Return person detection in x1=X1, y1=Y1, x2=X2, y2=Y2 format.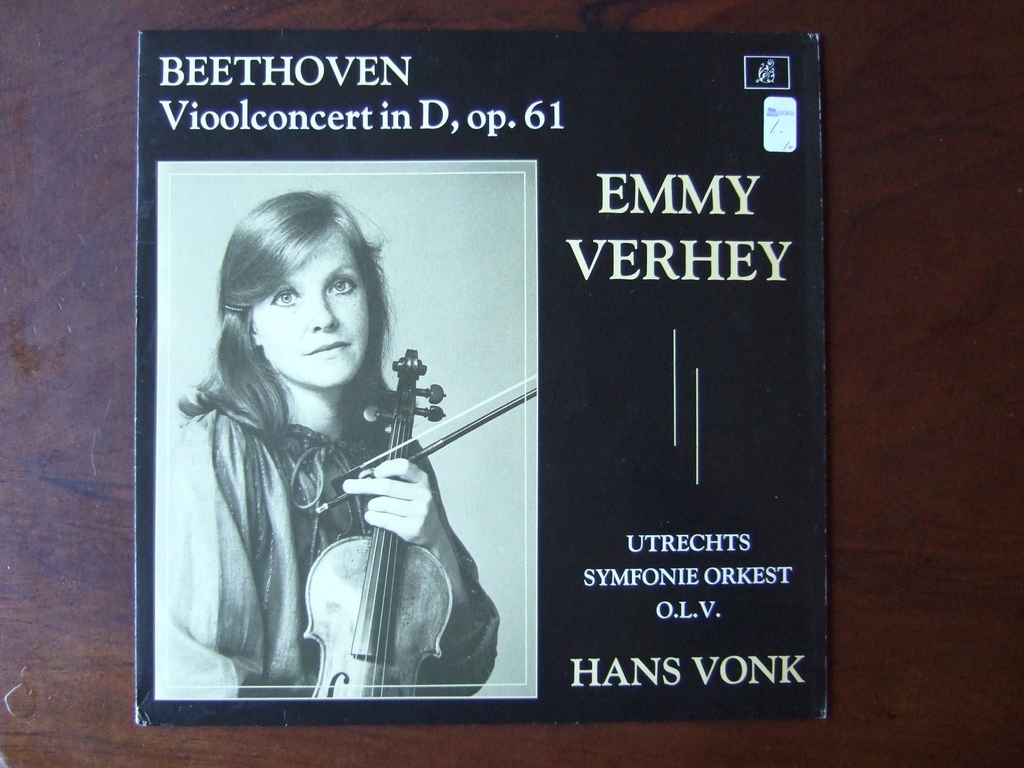
x1=154, y1=194, x2=502, y2=696.
